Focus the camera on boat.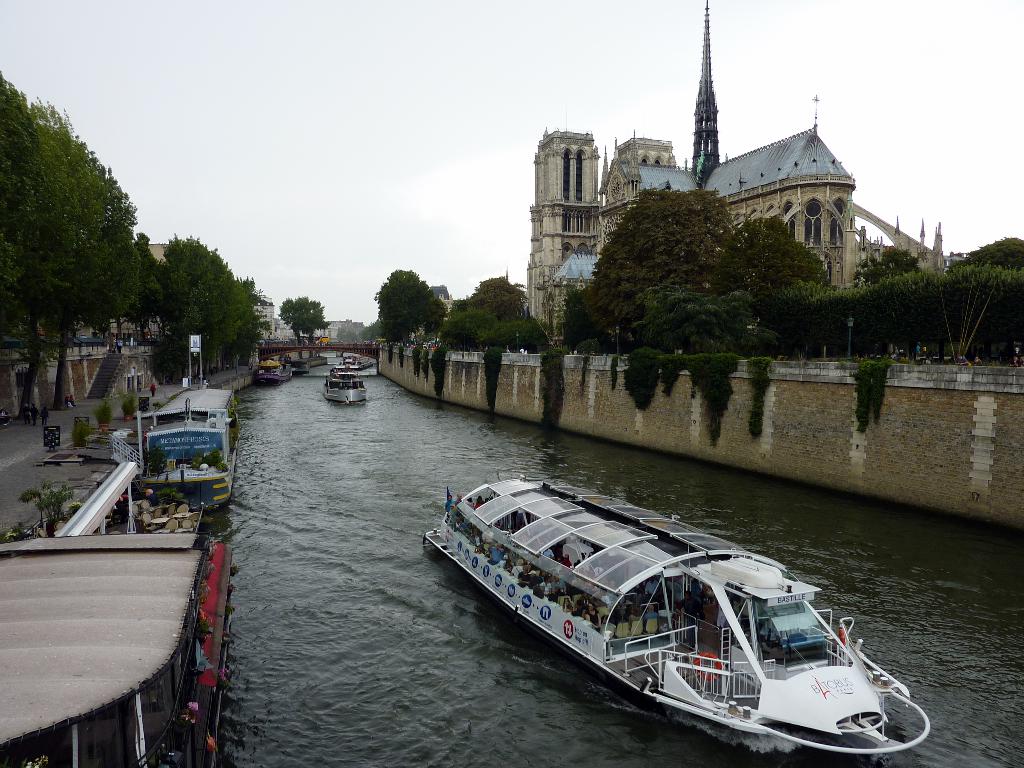
Focus region: [319, 362, 369, 408].
